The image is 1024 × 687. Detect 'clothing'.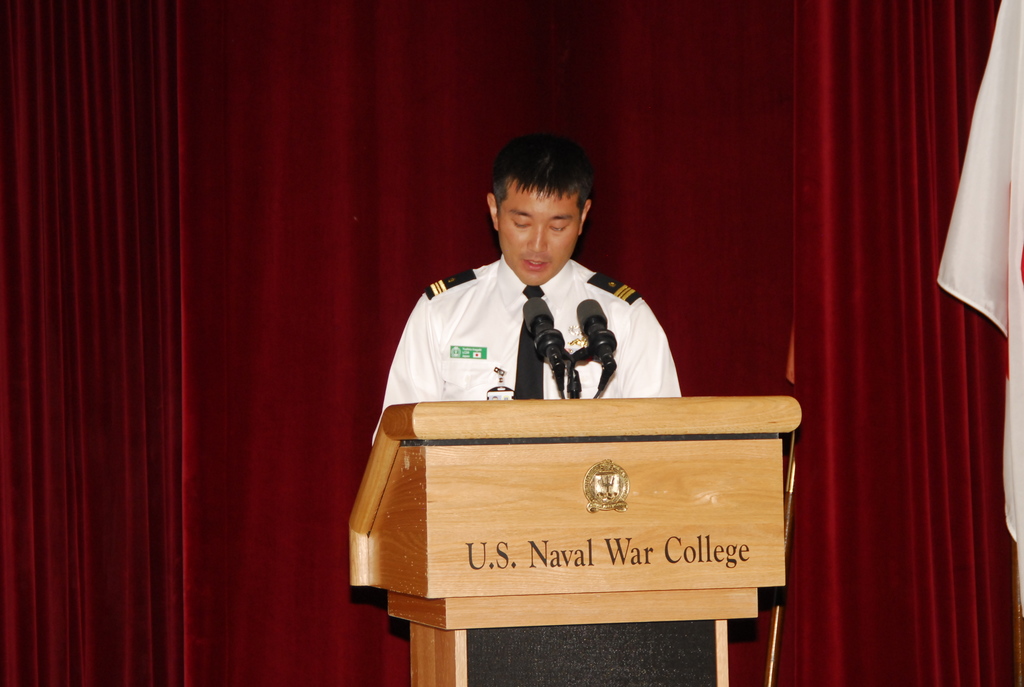
Detection: rect(380, 235, 699, 416).
